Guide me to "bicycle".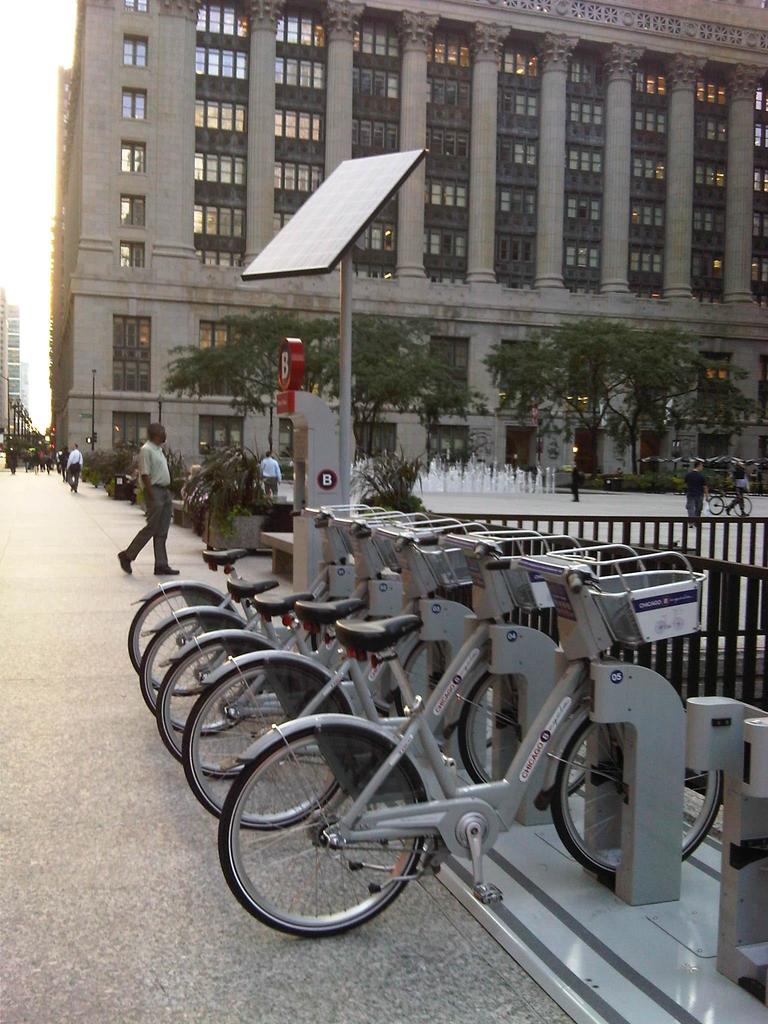
Guidance: x1=163, y1=531, x2=497, y2=777.
